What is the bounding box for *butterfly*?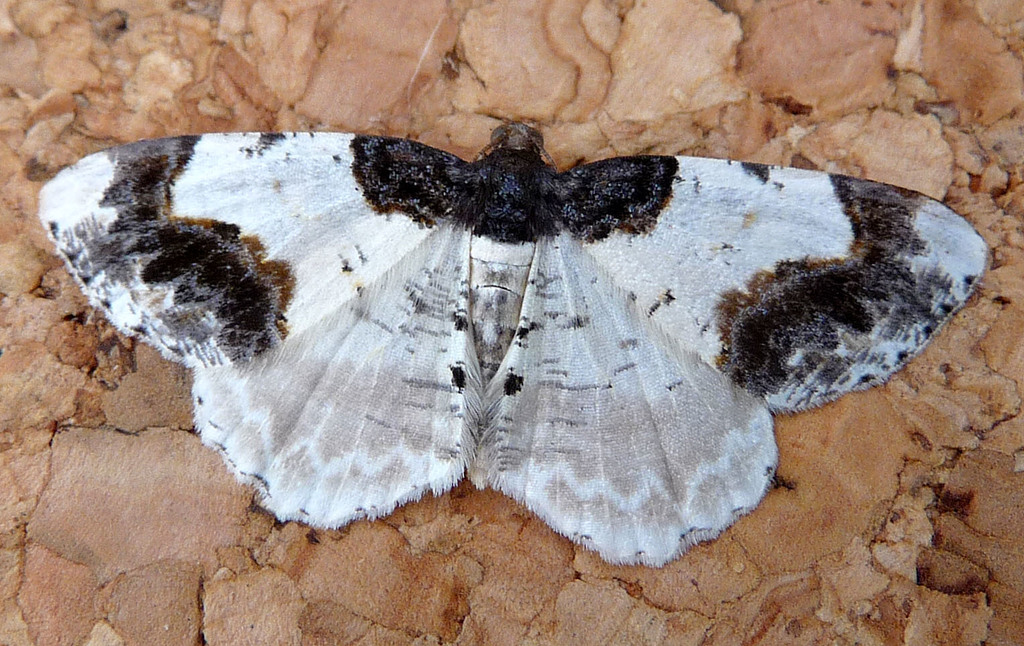
bbox=[36, 133, 993, 565].
